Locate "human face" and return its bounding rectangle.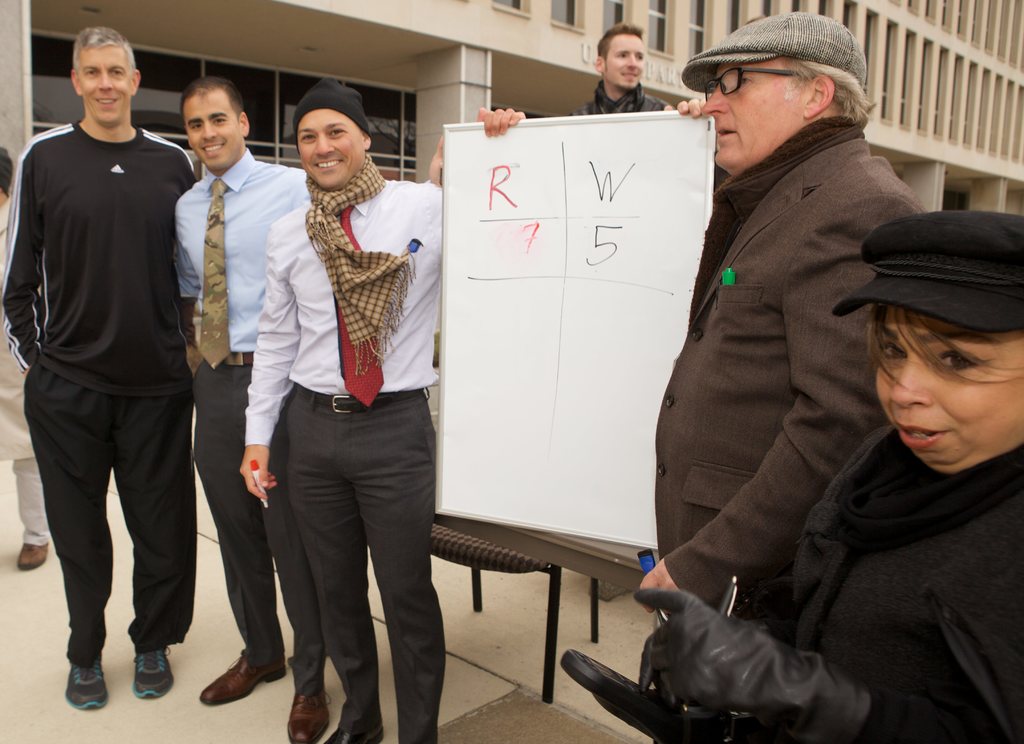
294 108 367 188.
